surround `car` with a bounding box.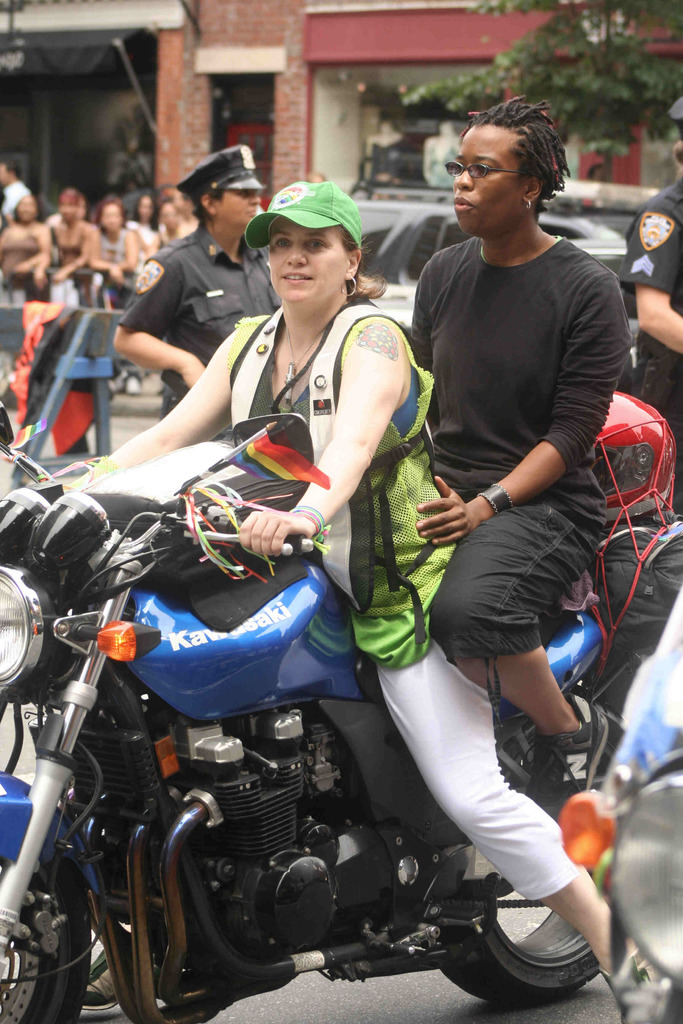
(x1=354, y1=196, x2=629, y2=318).
